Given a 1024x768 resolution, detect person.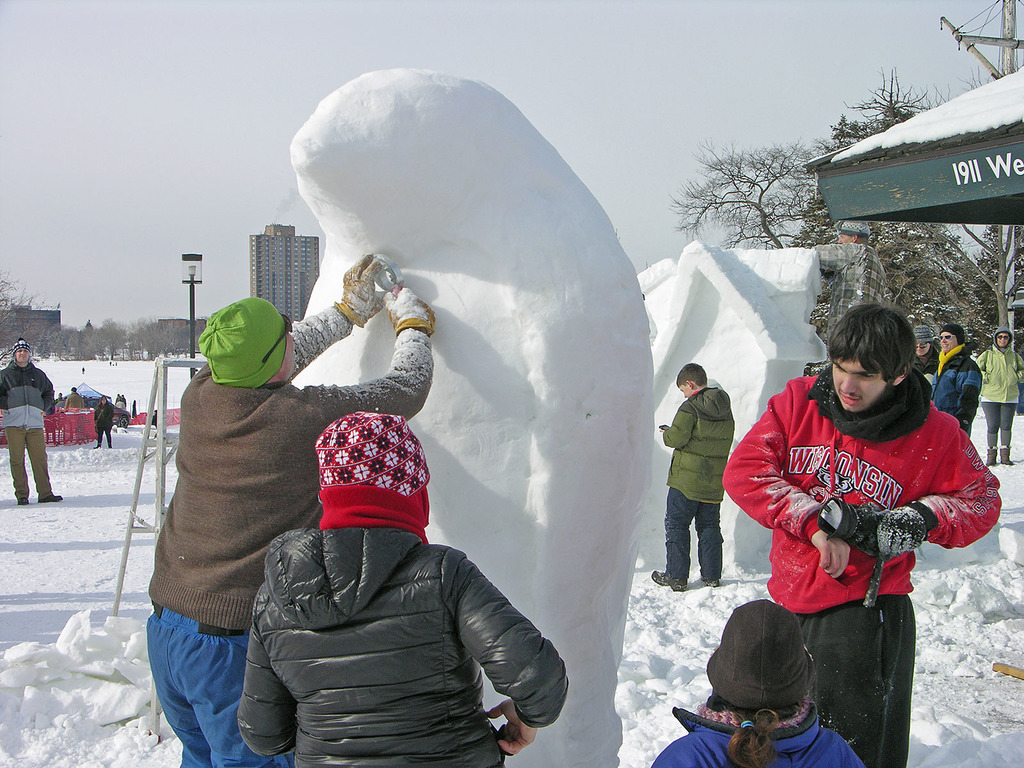
Rect(655, 597, 877, 767).
